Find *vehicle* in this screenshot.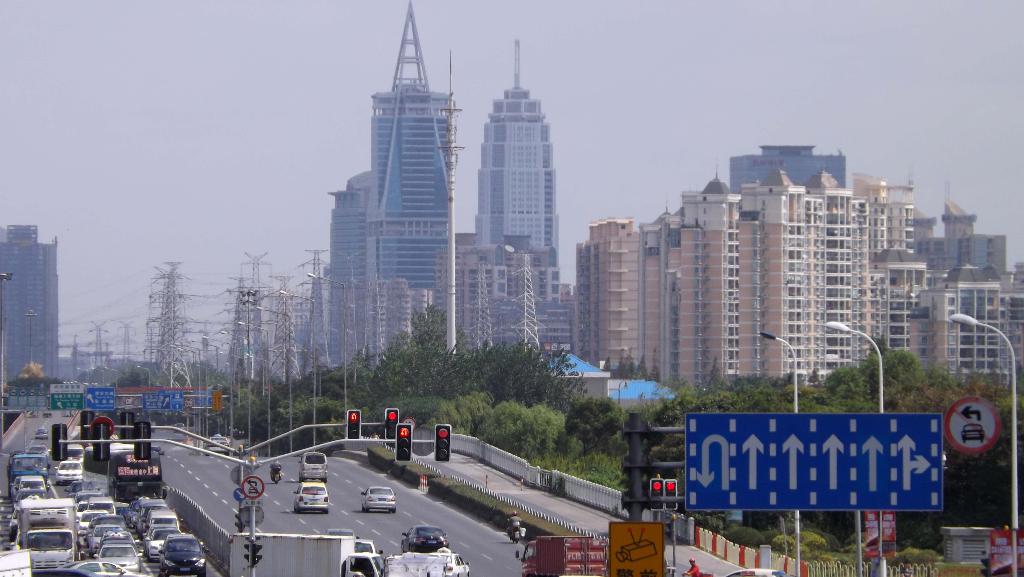
The bounding box for *vehicle* is {"x1": 13, "y1": 473, "x2": 47, "y2": 499}.
